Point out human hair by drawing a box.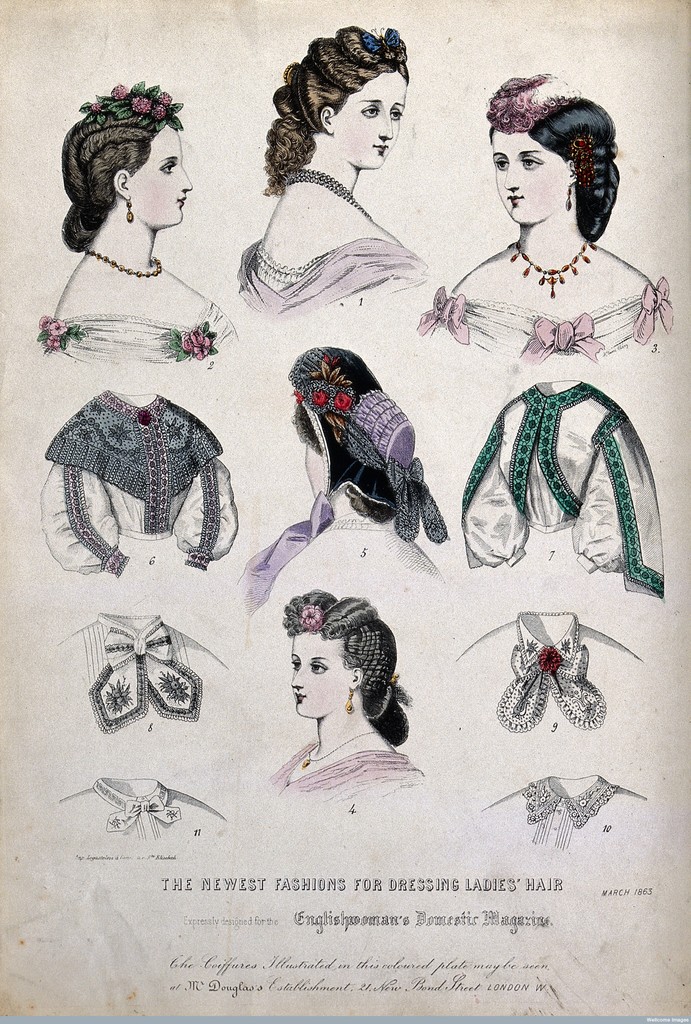
BBox(66, 71, 193, 256).
